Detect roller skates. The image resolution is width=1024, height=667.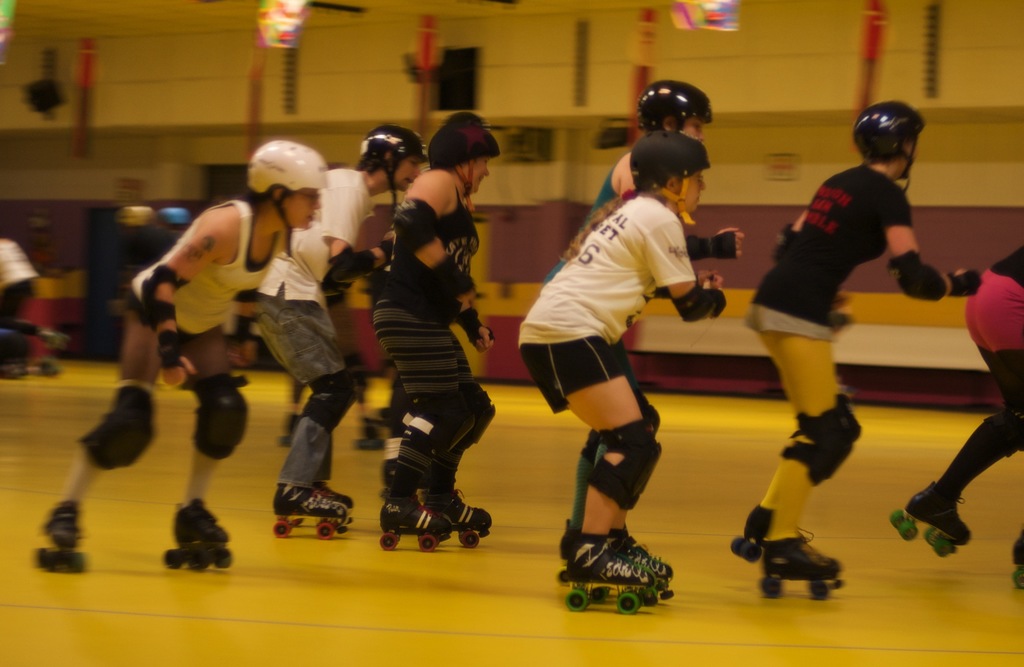
region(563, 536, 658, 618).
